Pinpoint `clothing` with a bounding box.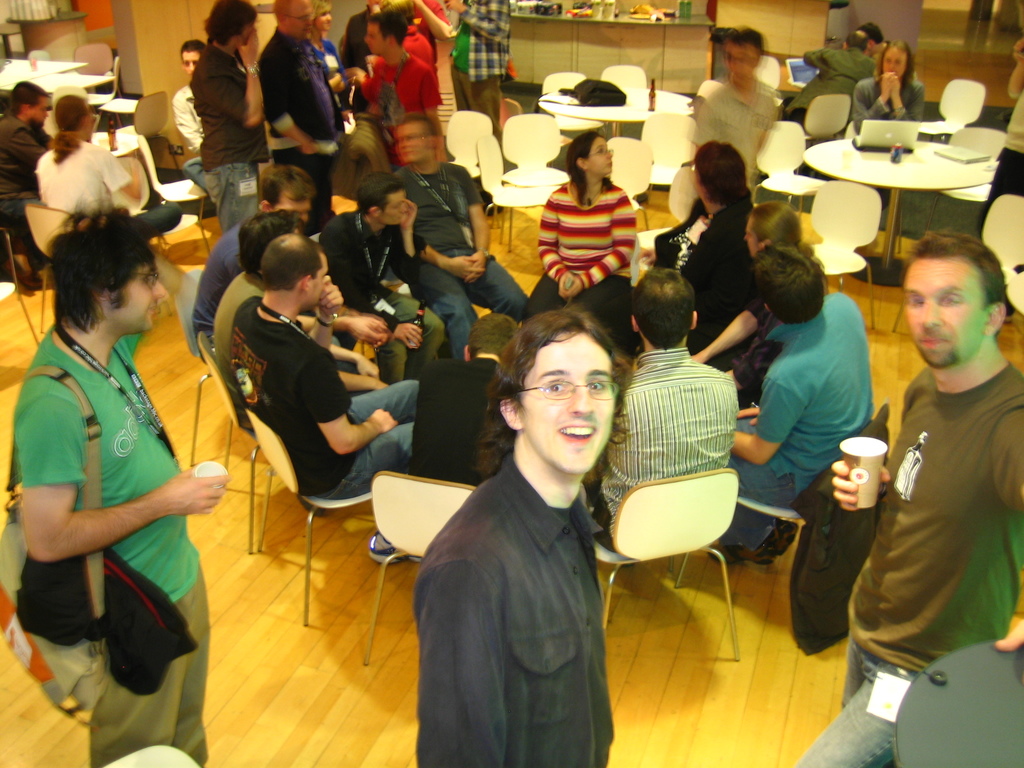
detection(24, 292, 207, 705).
